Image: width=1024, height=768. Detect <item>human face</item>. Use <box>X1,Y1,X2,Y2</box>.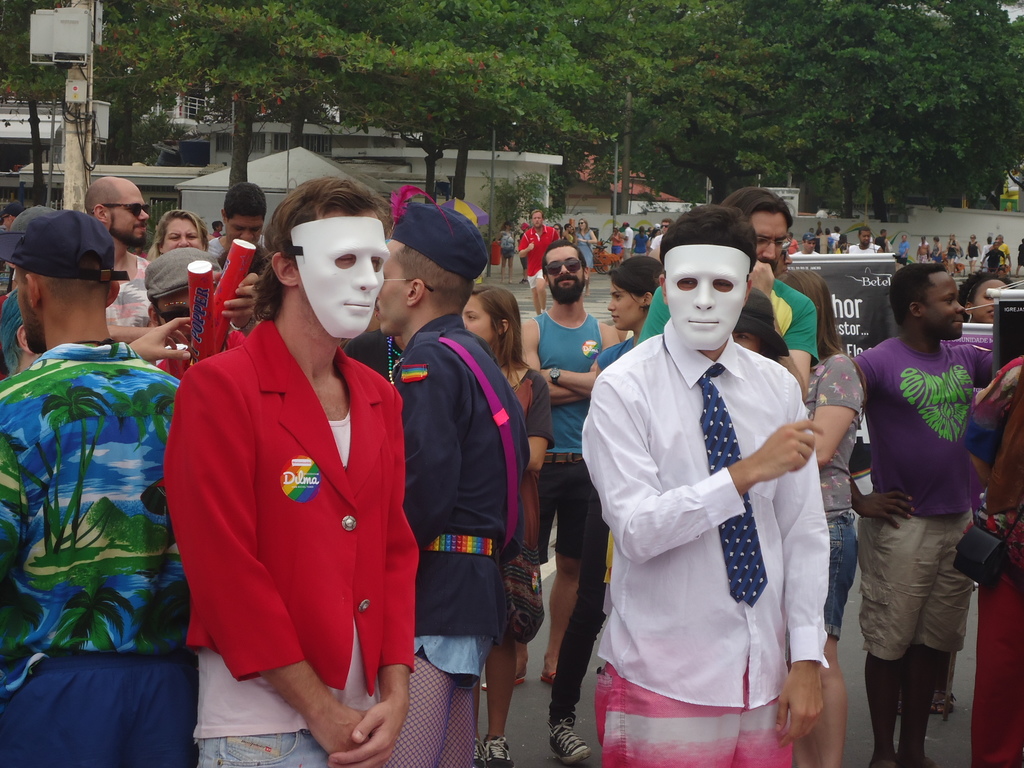
<box>461,299,495,345</box>.
